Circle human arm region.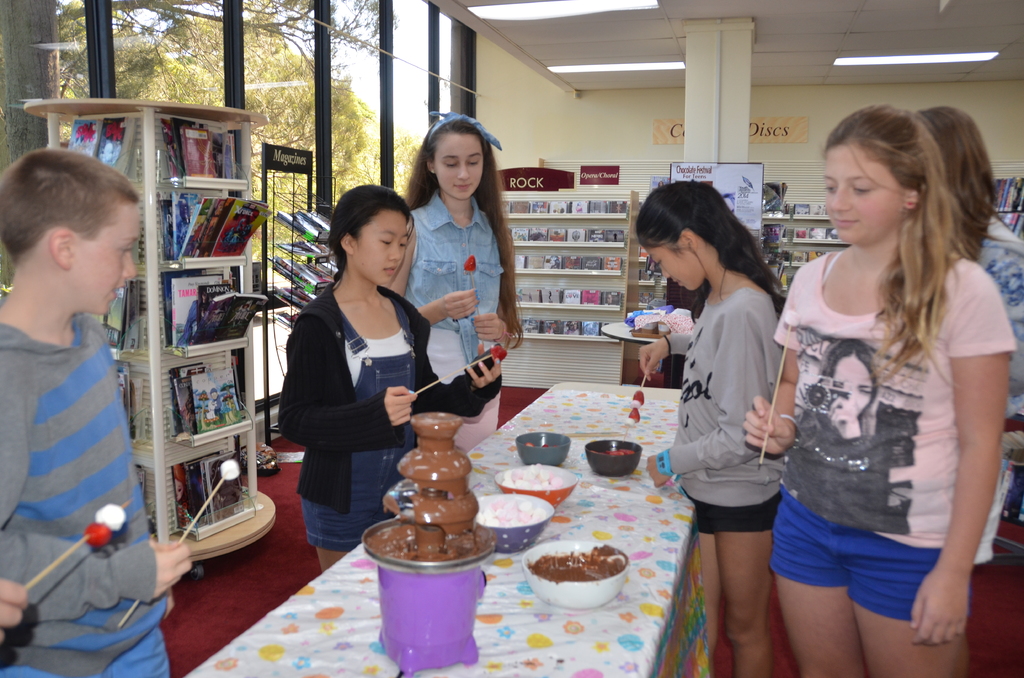
Region: l=638, t=328, r=692, b=380.
